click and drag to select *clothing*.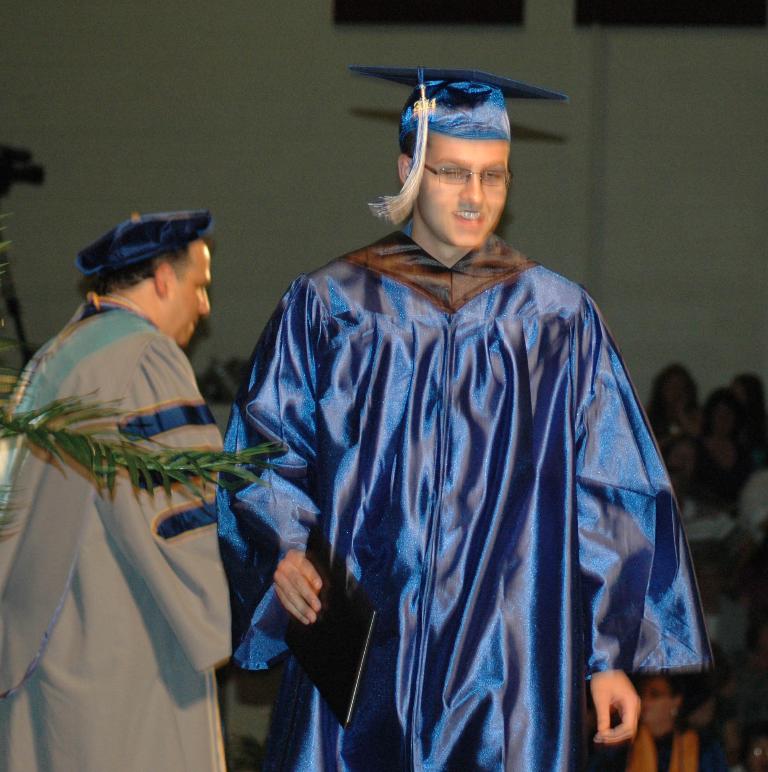
Selection: BBox(209, 225, 713, 771).
